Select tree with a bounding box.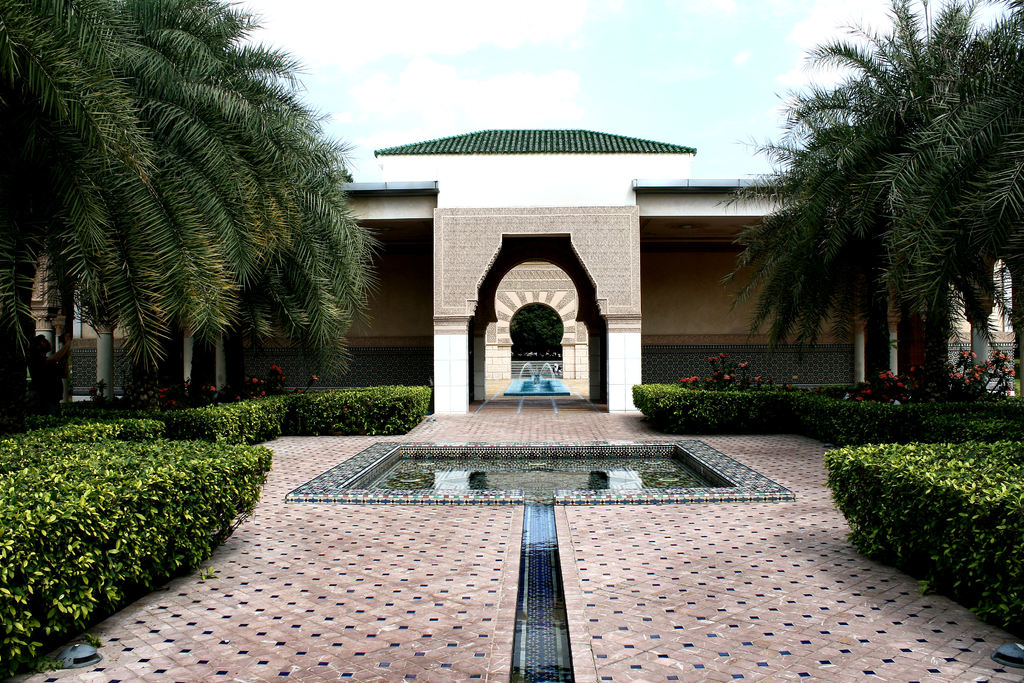
917:1:1023:408.
